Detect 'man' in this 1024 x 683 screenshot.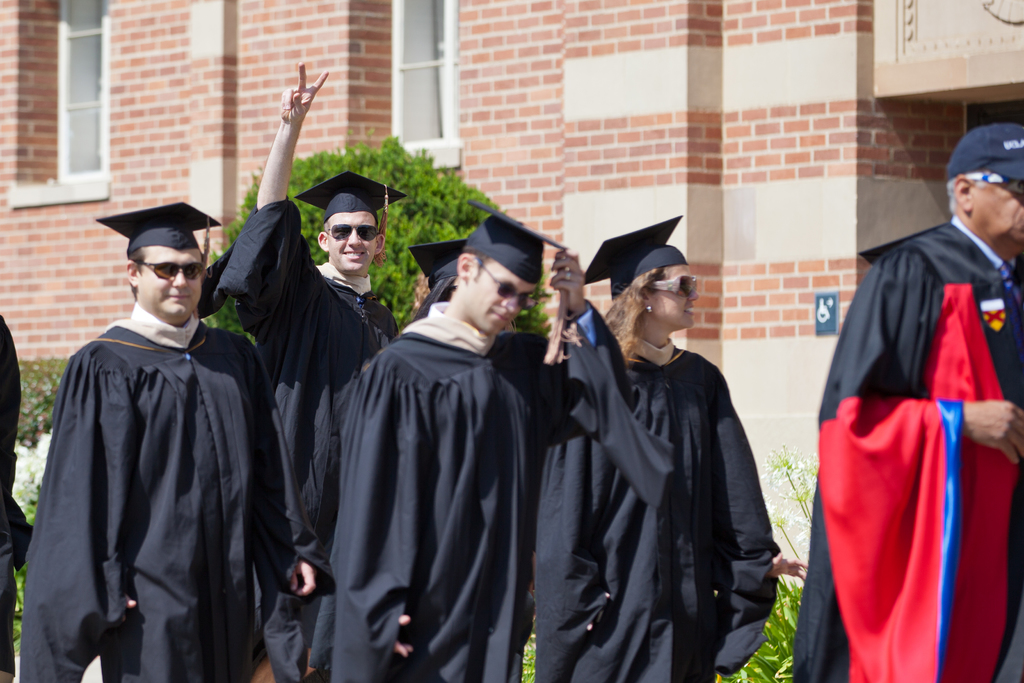
Detection: box=[329, 210, 643, 682].
